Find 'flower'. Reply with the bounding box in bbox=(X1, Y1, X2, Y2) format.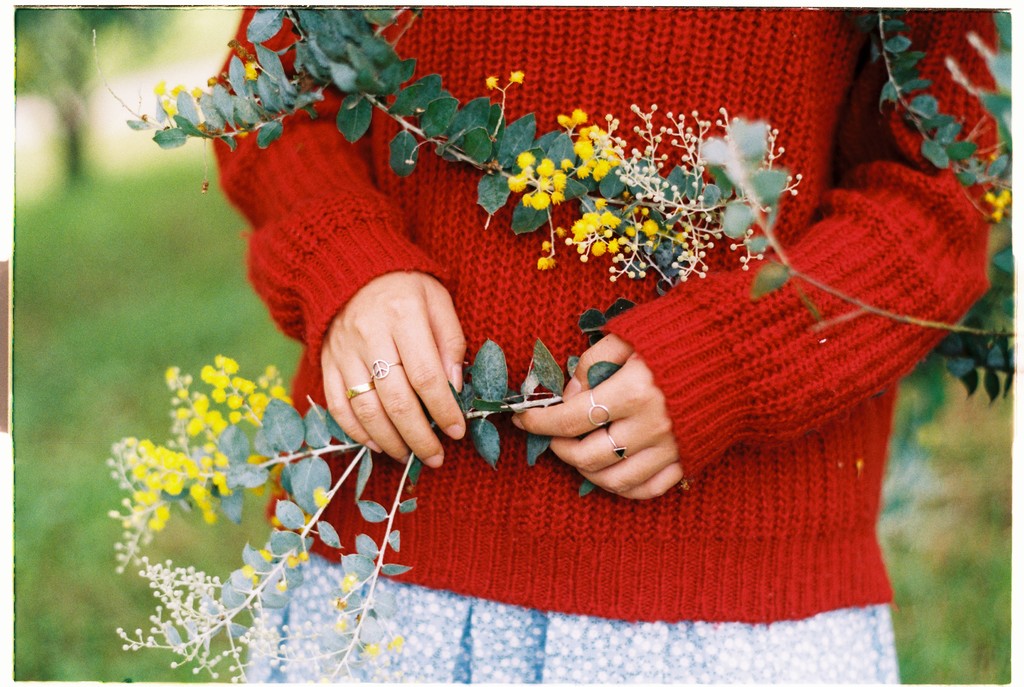
bbox=(518, 151, 536, 166).
